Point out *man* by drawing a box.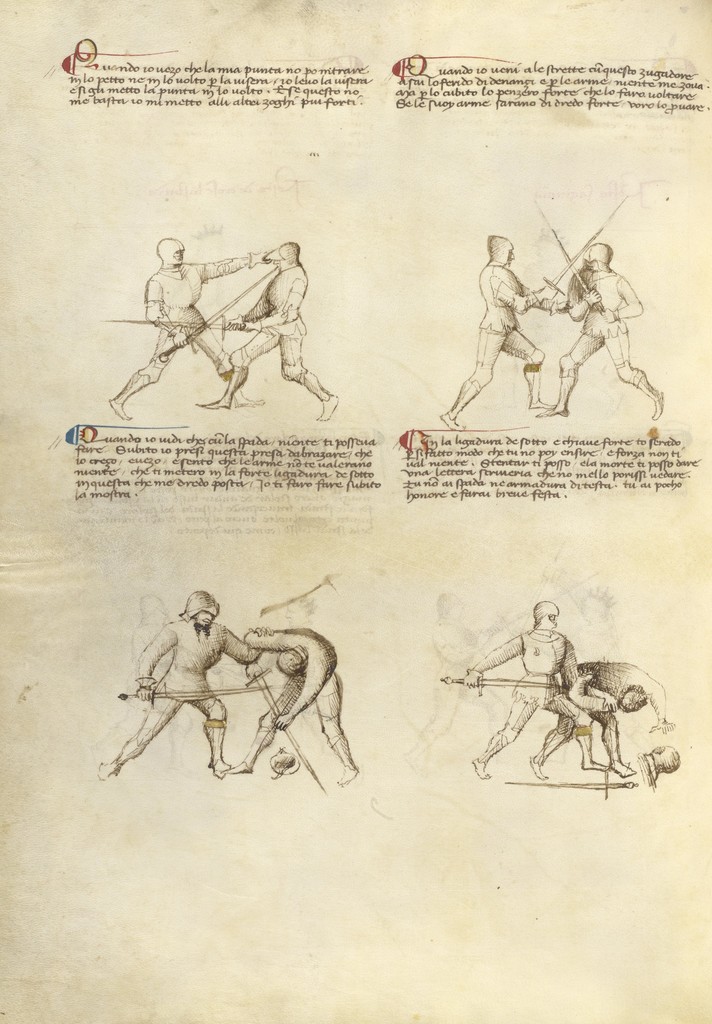
BBox(99, 590, 261, 779).
